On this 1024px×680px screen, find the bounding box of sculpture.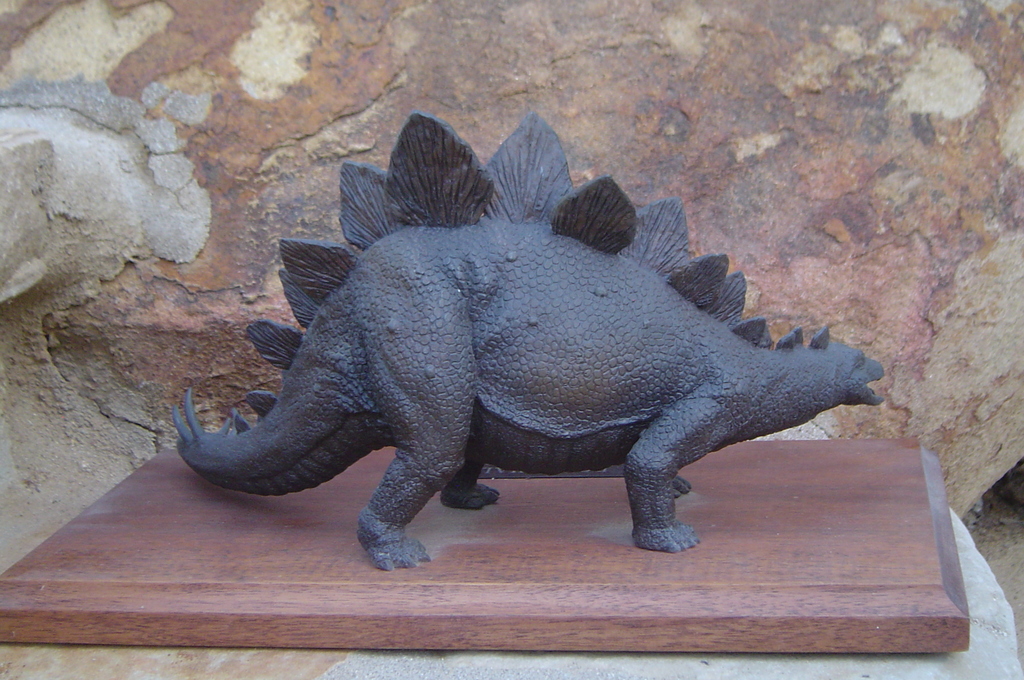
Bounding box: [156,153,862,581].
